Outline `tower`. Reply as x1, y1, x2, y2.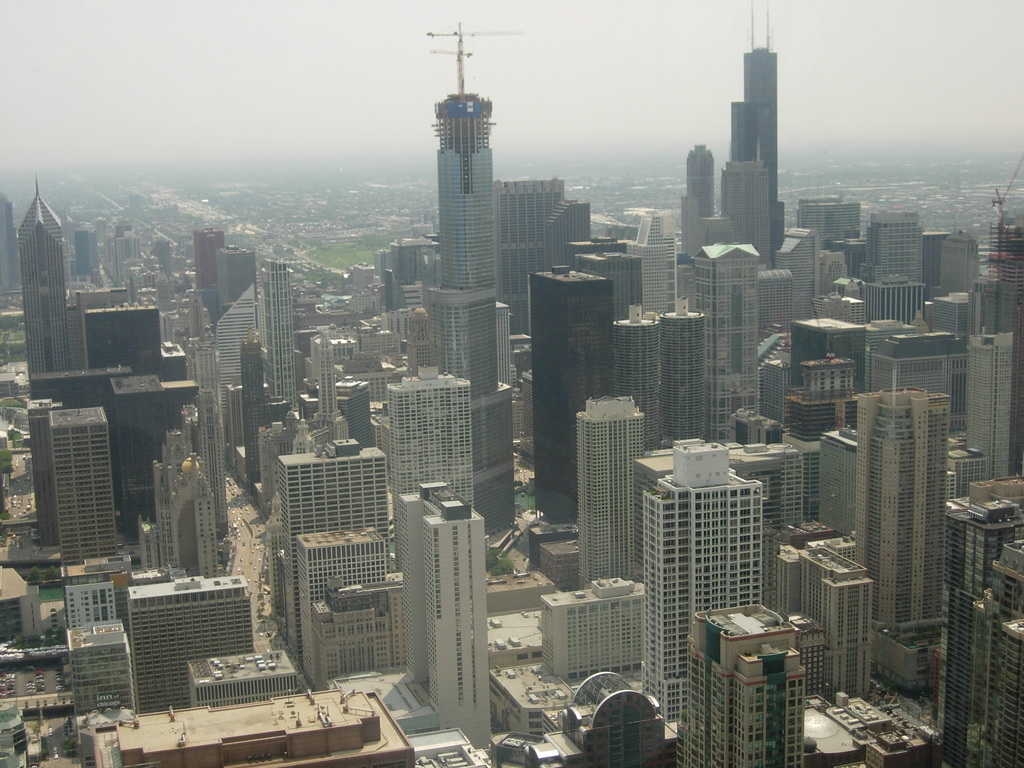
30, 404, 61, 549.
